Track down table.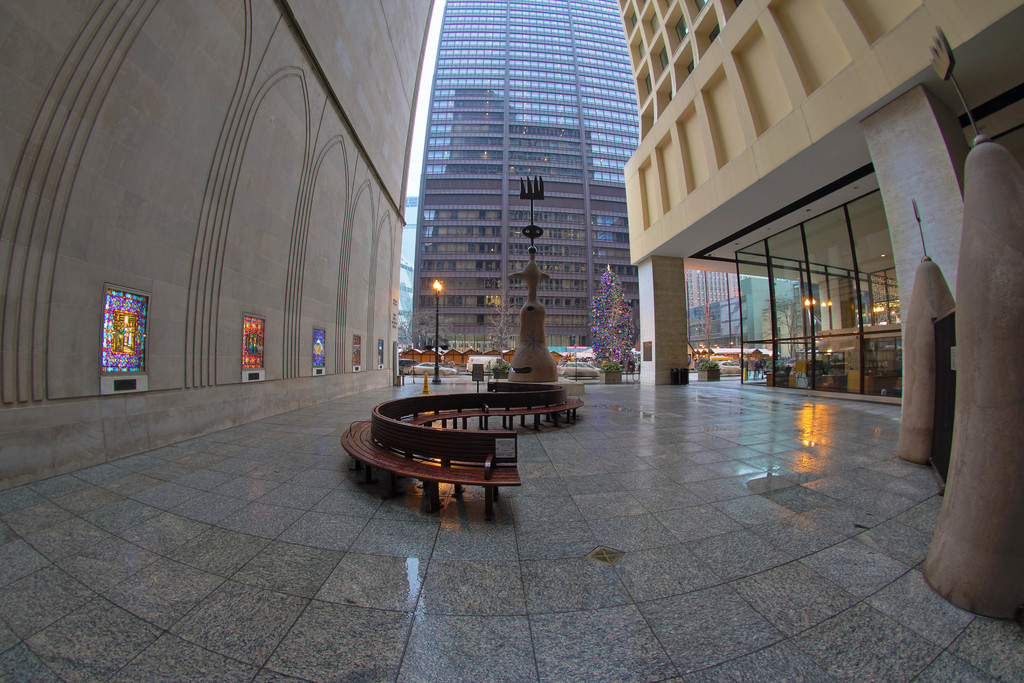
Tracked to Rect(319, 388, 597, 541).
